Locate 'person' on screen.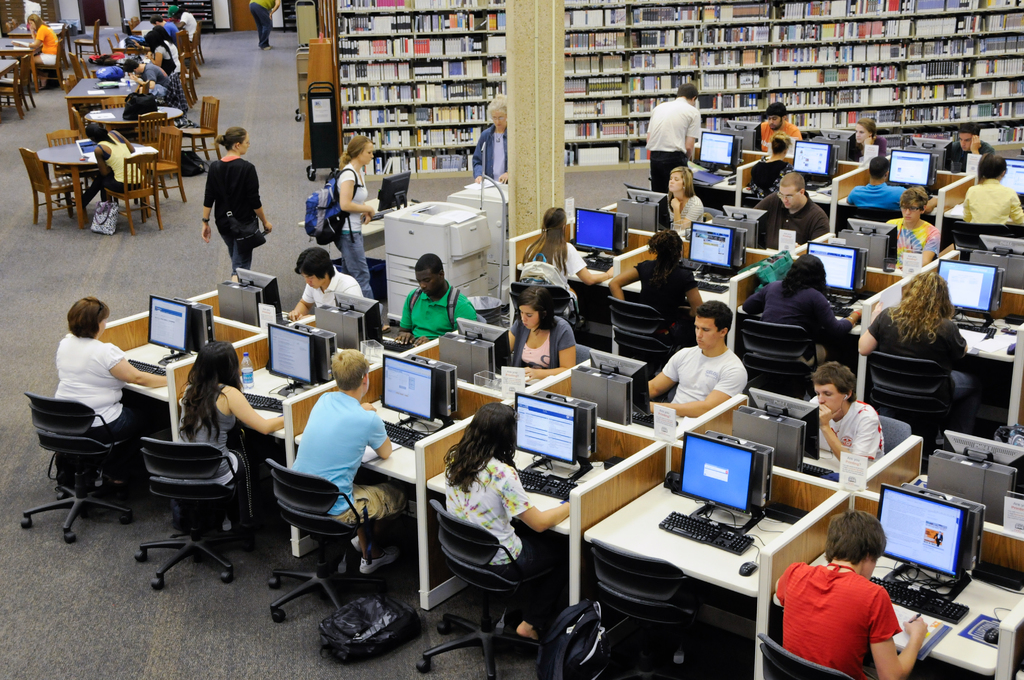
On screen at x1=329, y1=142, x2=379, y2=301.
